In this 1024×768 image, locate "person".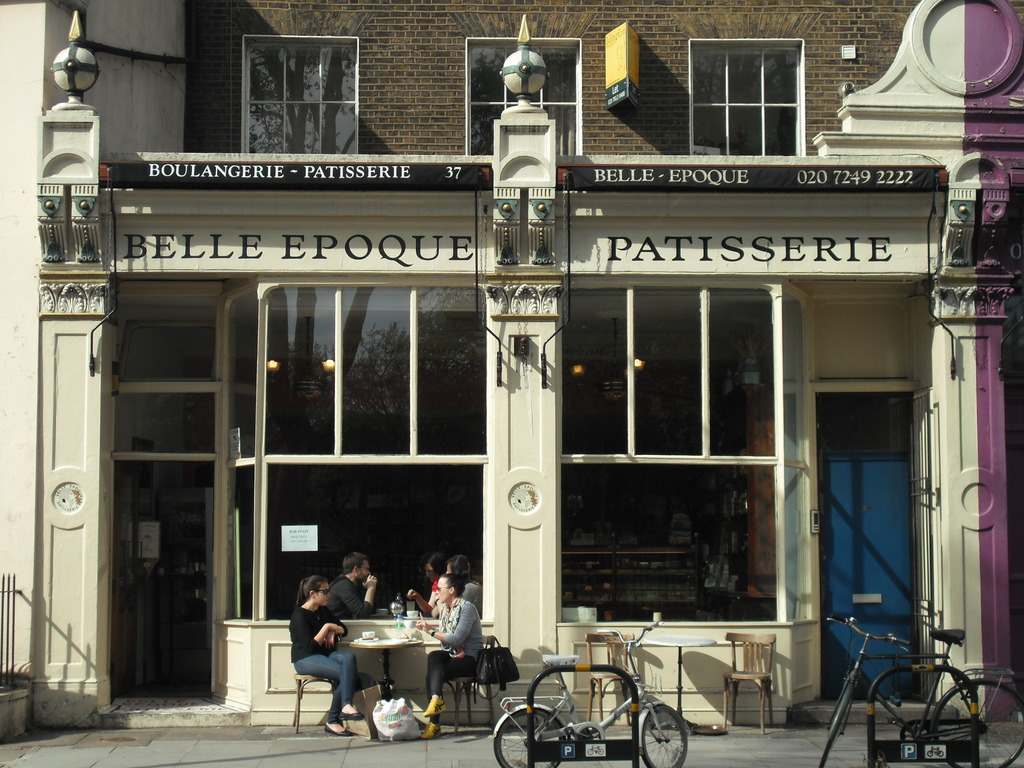
Bounding box: bbox=(405, 550, 446, 609).
